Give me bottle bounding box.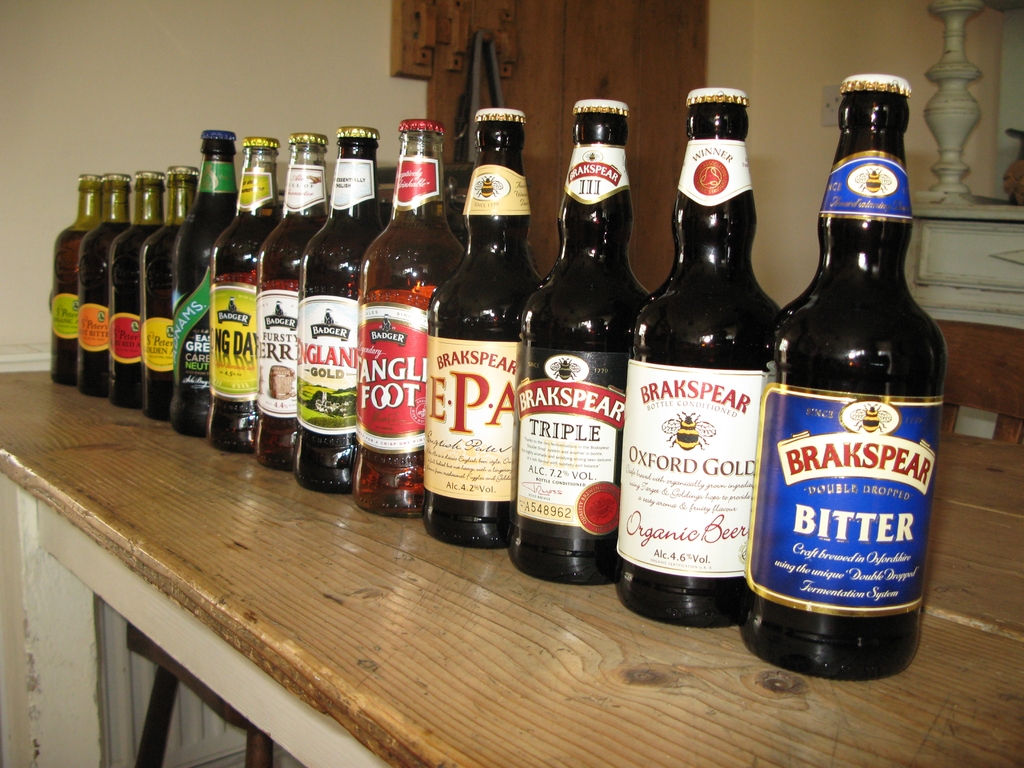
(73, 168, 134, 412).
